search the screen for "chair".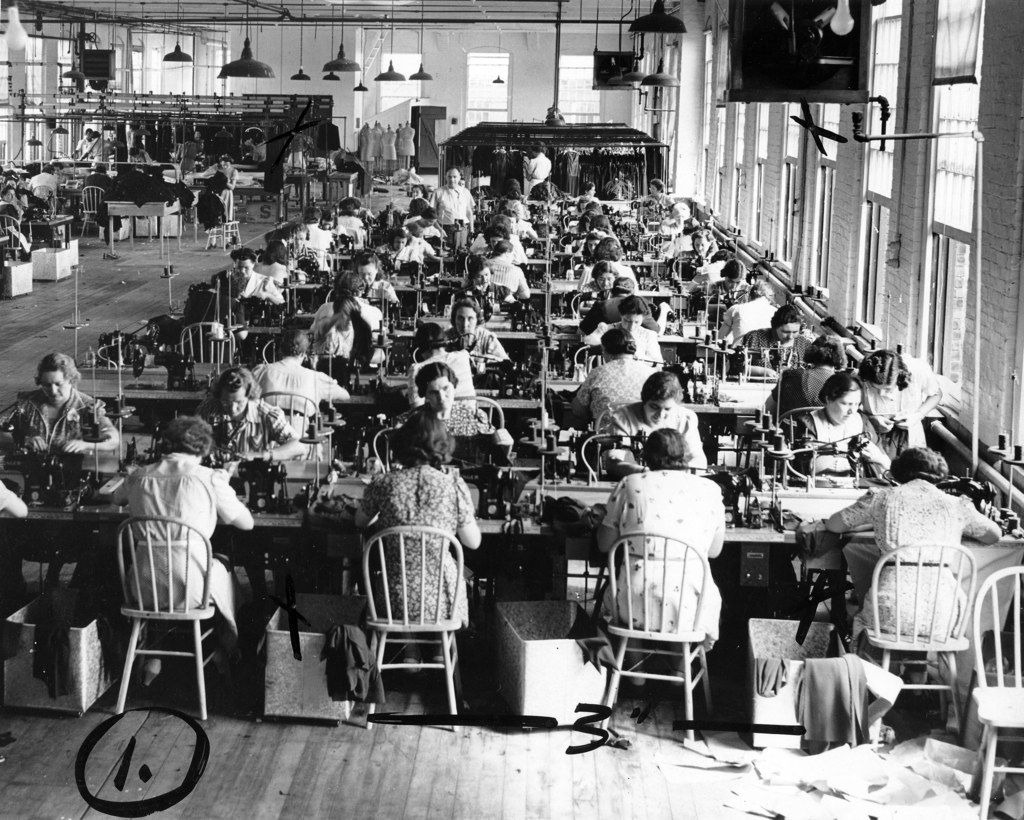
Found at {"x1": 358, "y1": 521, "x2": 470, "y2": 733}.
